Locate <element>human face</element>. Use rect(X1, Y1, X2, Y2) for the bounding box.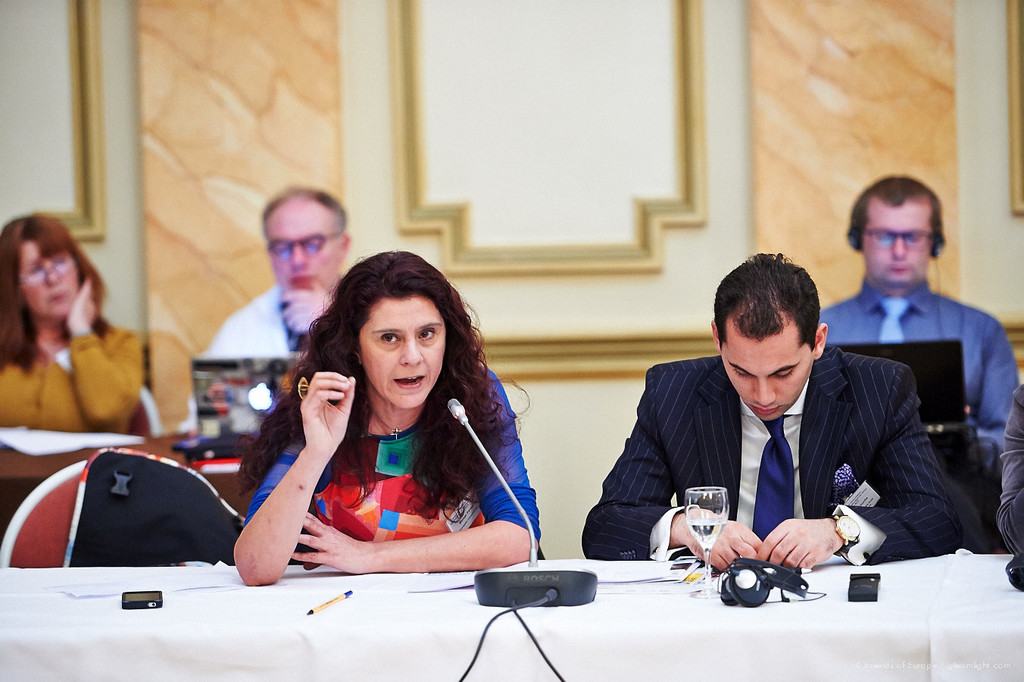
rect(862, 197, 930, 286).
